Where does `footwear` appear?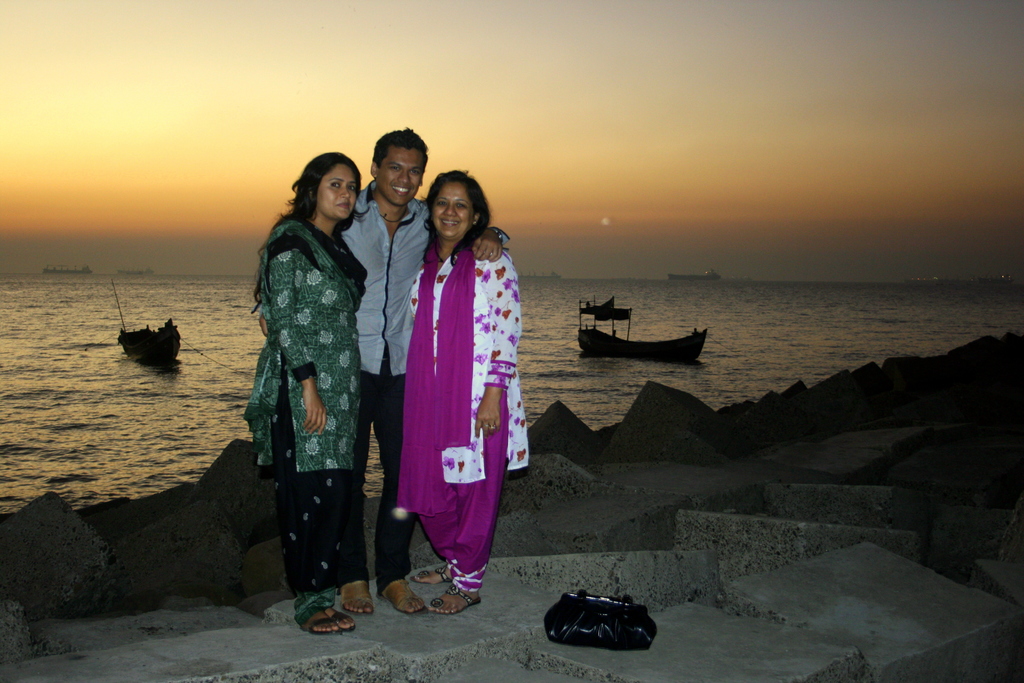
Appears at 301:612:335:634.
